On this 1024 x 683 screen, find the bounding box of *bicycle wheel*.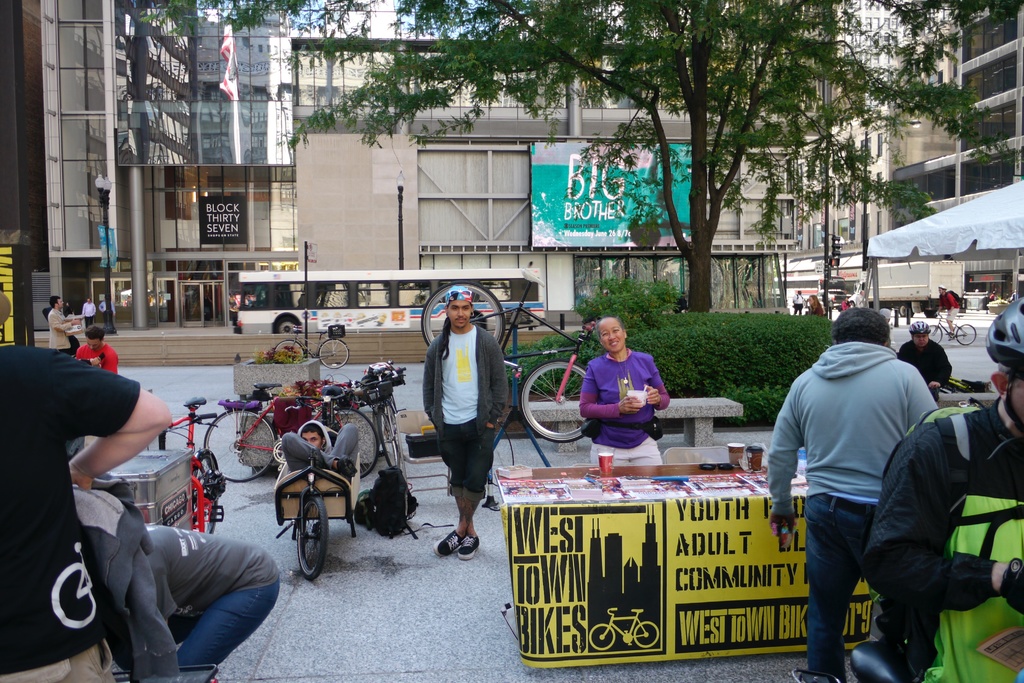
Bounding box: BBox(928, 323, 942, 347).
